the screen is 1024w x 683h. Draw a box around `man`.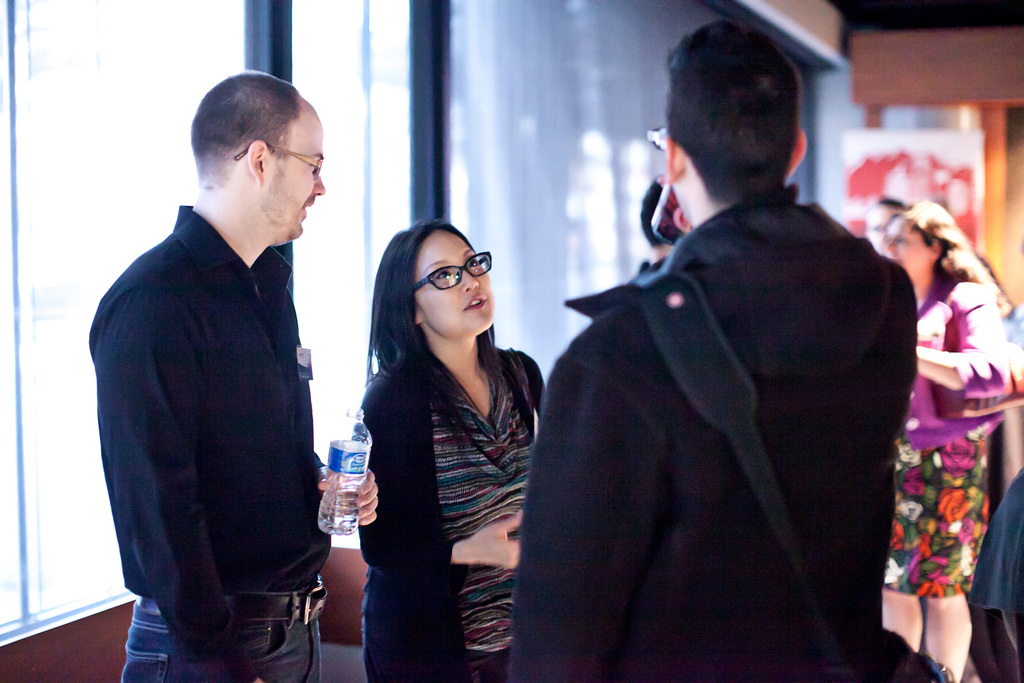
{"left": 508, "top": 15, "right": 917, "bottom": 682}.
